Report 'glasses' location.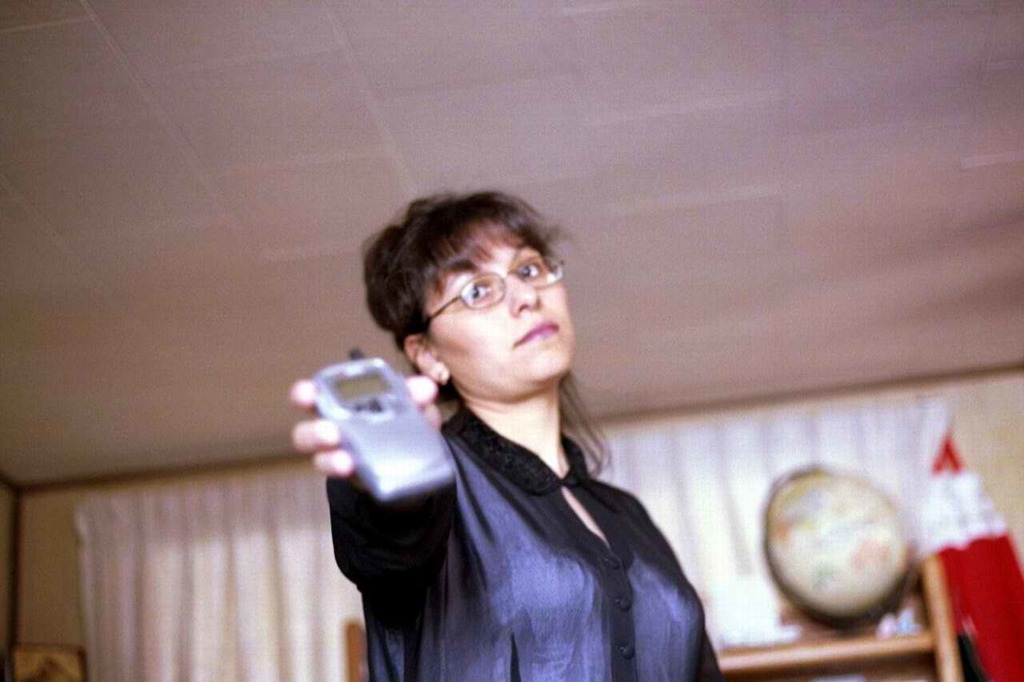
Report: {"x1": 435, "y1": 263, "x2": 570, "y2": 317}.
